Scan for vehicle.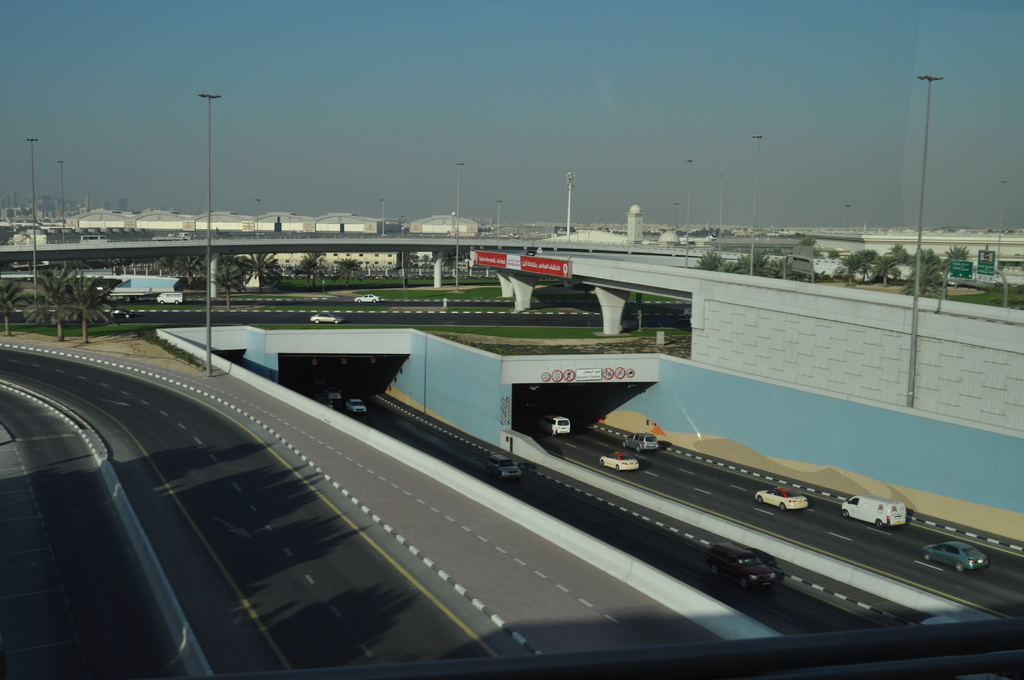
Scan result: detection(754, 487, 812, 513).
